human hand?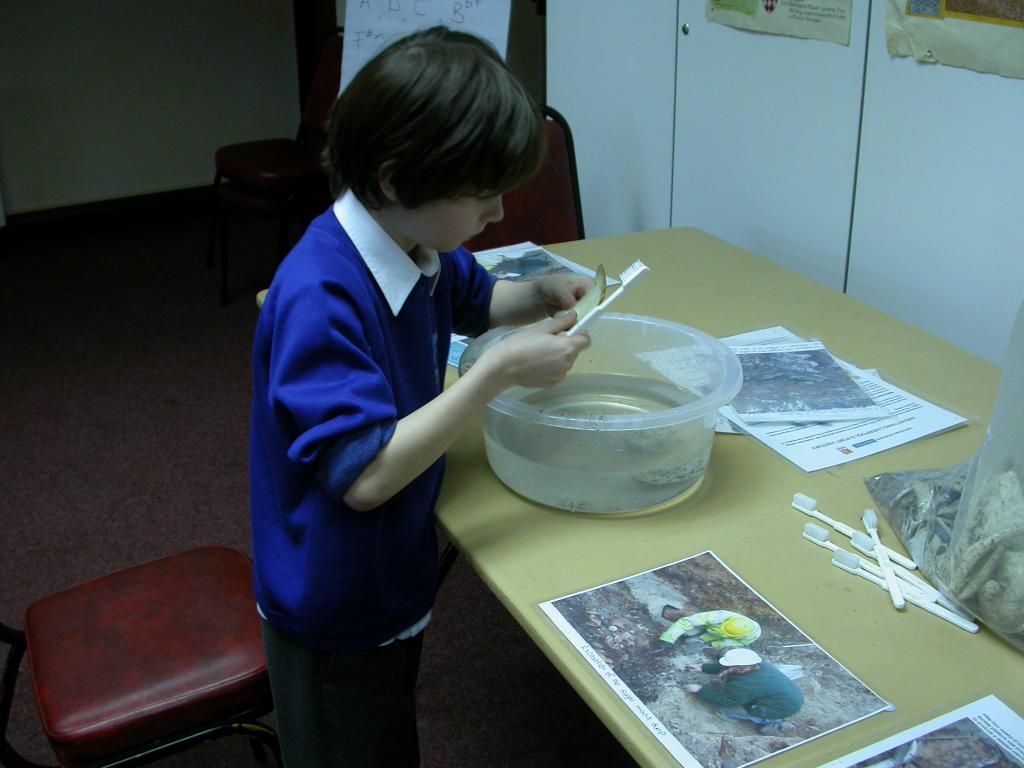
box(479, 315, 608, 391)
